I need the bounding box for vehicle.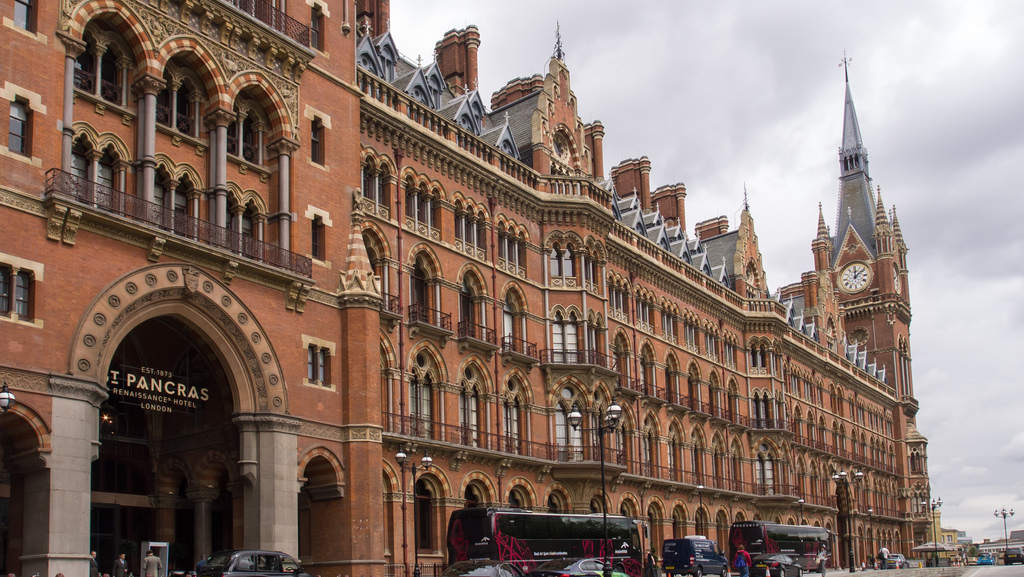
Here it is: [441, 508, 648, 576].
